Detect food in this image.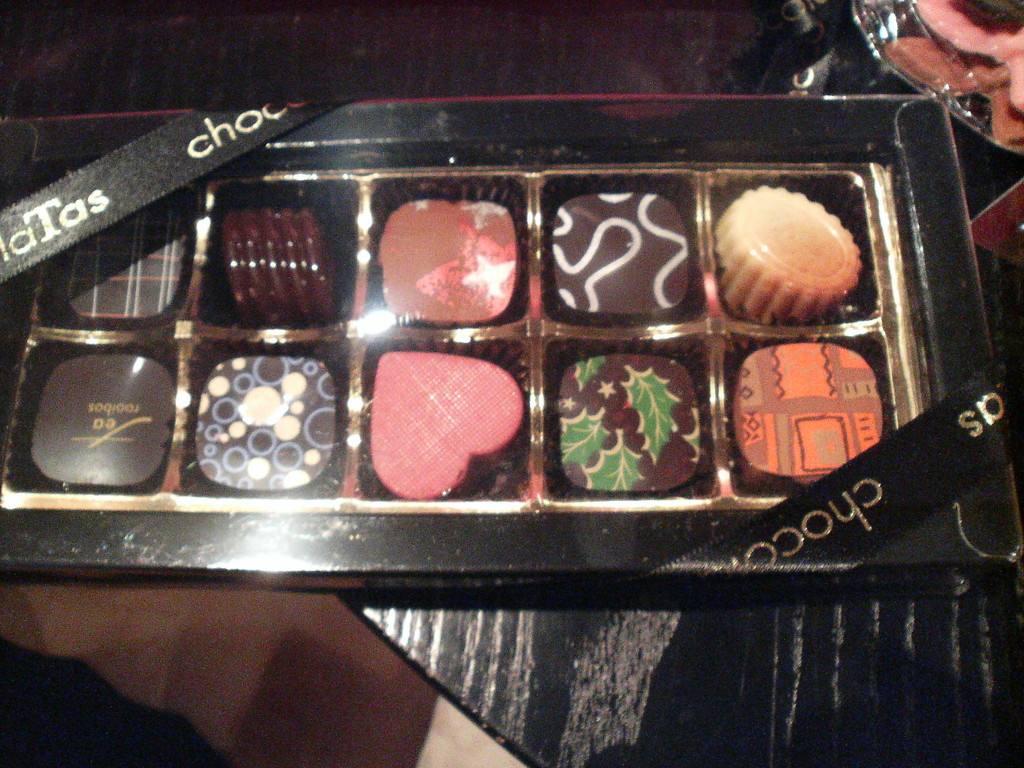
Detection: (730,341,883,495).
